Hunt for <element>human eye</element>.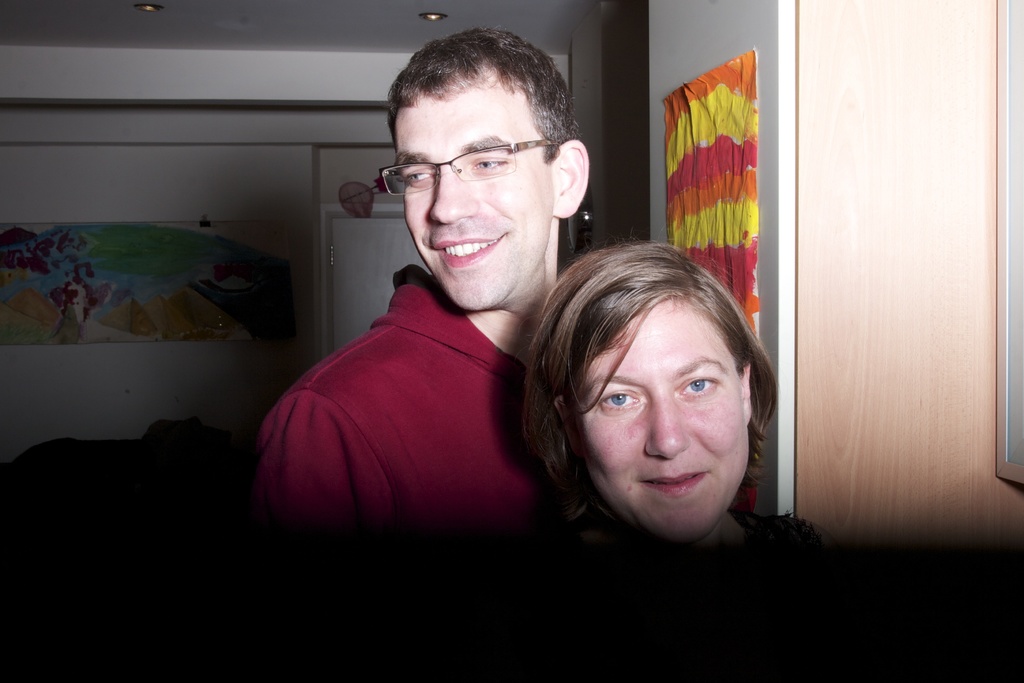
Hunted down at x1=468, y1=154, x2=508, y2=172.
